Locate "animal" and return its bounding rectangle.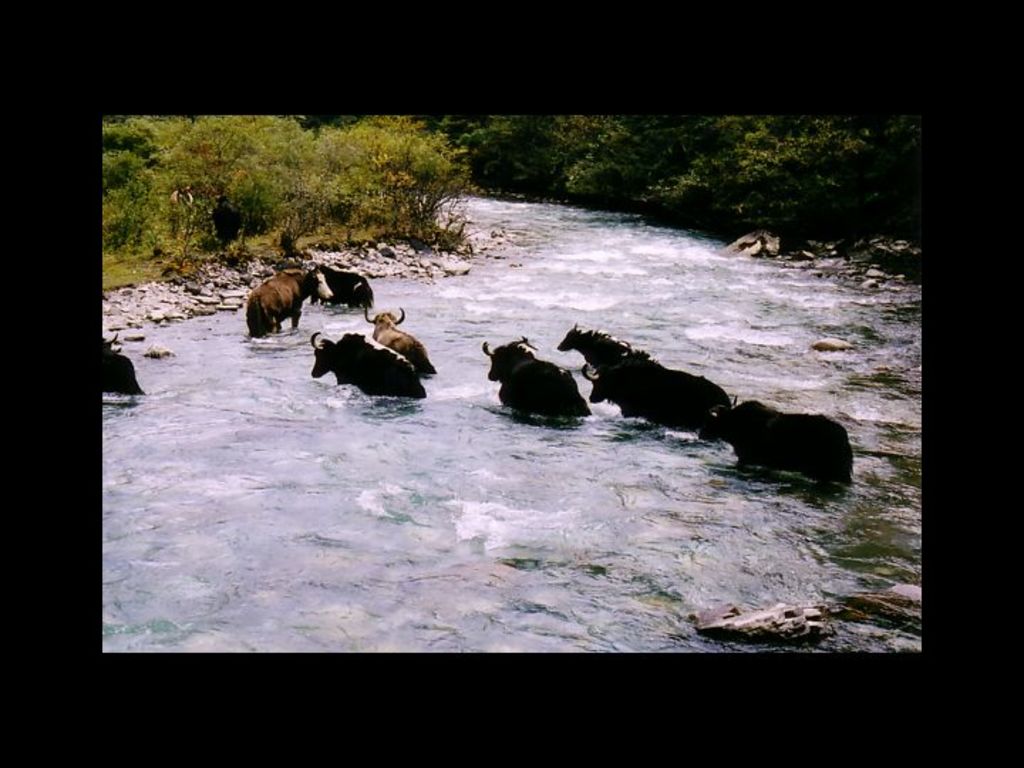
pyautogui.locateOnScreen(700, 395, 852, 489).
